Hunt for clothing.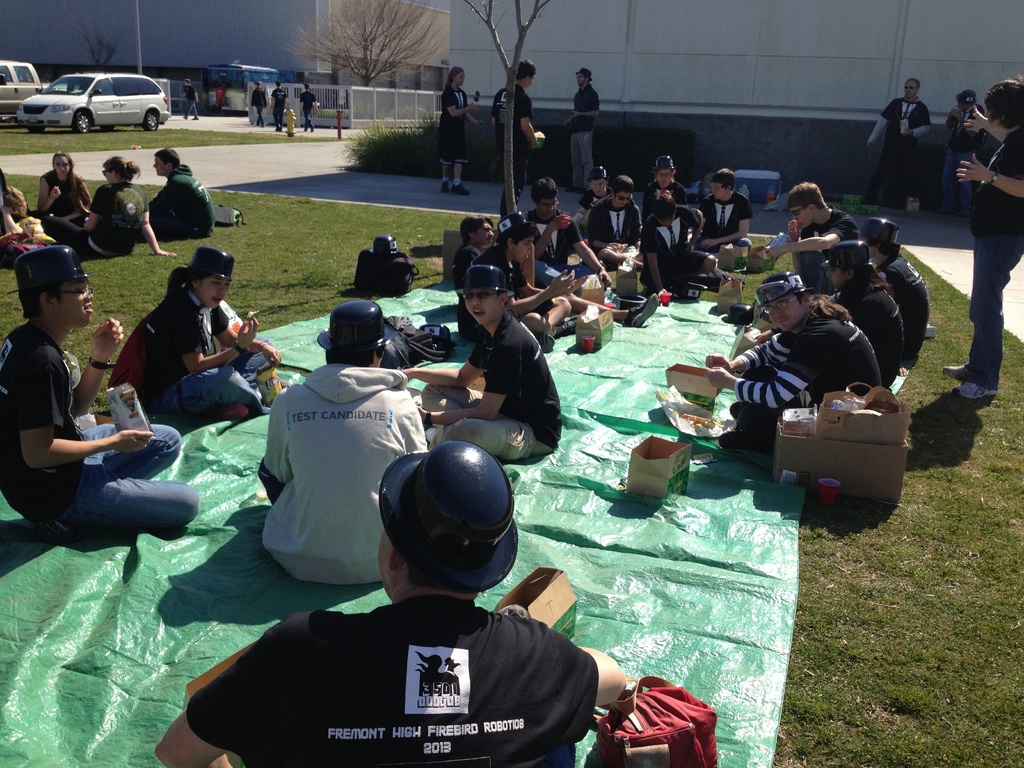
Hunted down at [left=261, top=353, right=429, bottom=577].
